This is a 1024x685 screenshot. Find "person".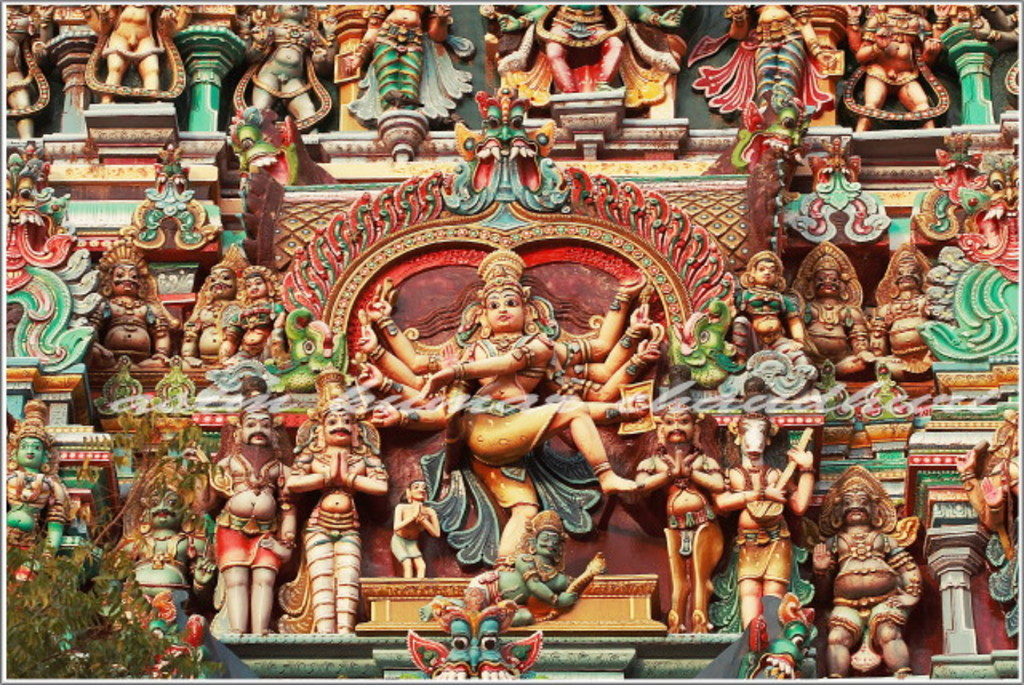
Bounding box: bbox=[206, 397, 291, 637].
